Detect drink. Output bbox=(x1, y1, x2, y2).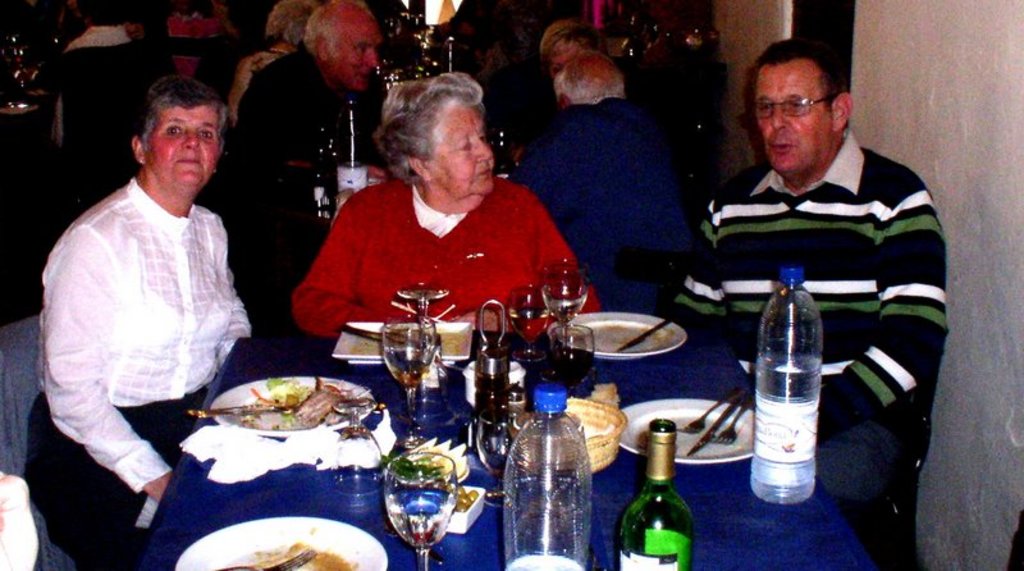
bbox=(384, 497, 452, 545).
